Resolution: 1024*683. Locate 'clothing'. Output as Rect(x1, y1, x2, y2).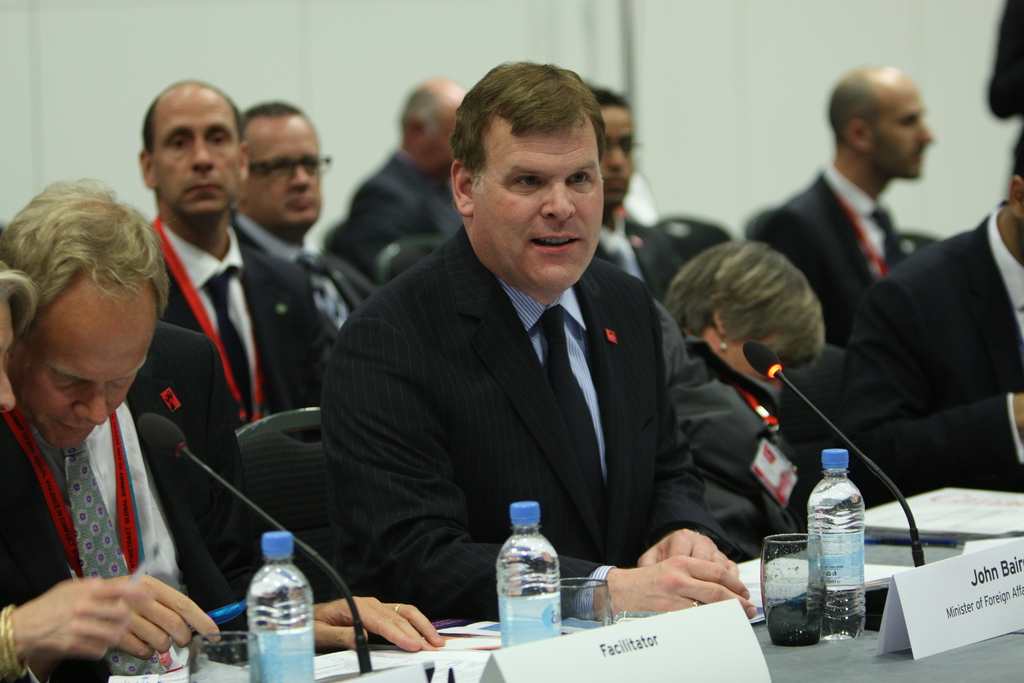
Rect(317, 226, 739, 620).
